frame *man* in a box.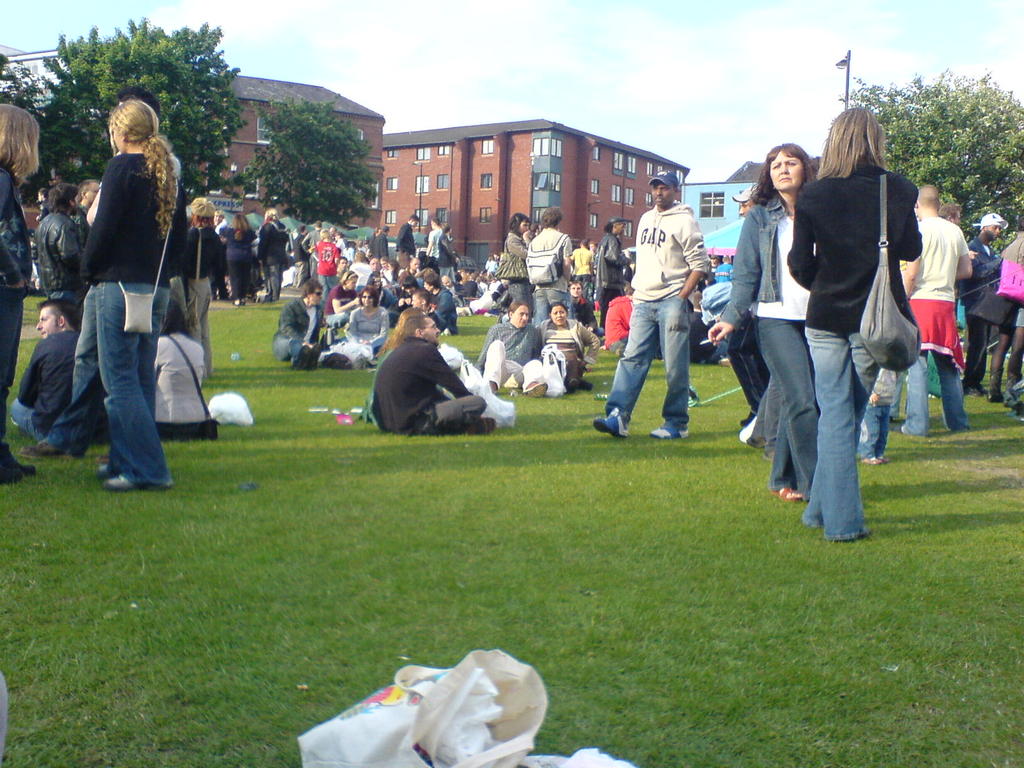
locate(422, 273, 459, 337).
